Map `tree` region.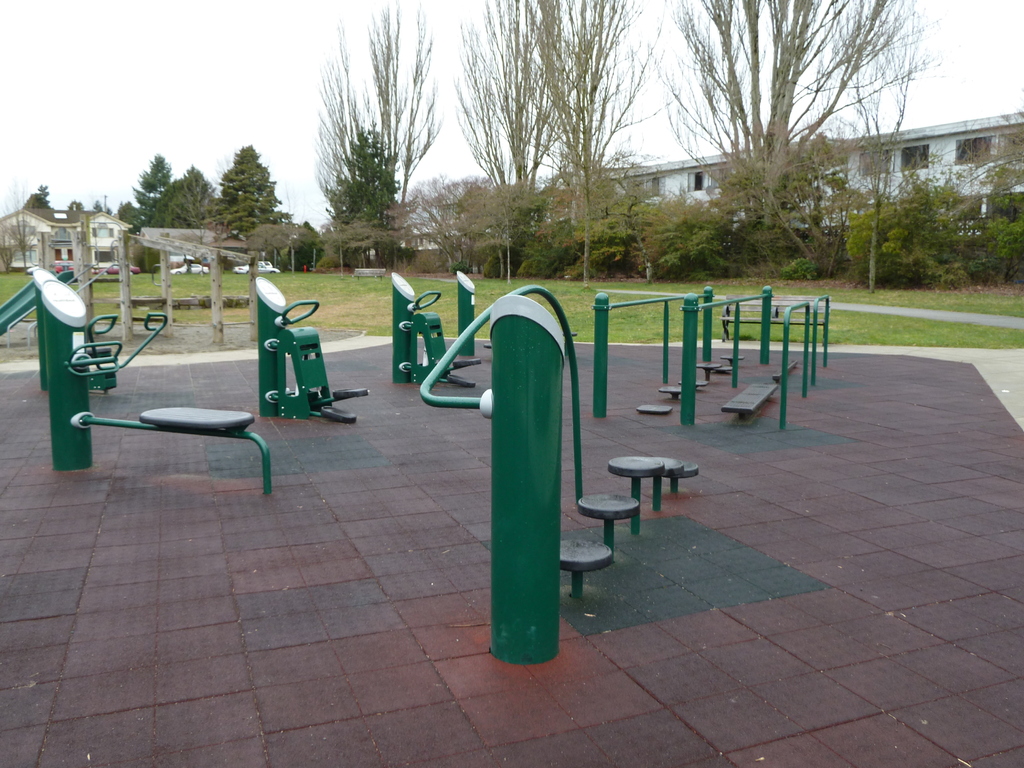
Mapped to box(92, 198, 105, 211).
